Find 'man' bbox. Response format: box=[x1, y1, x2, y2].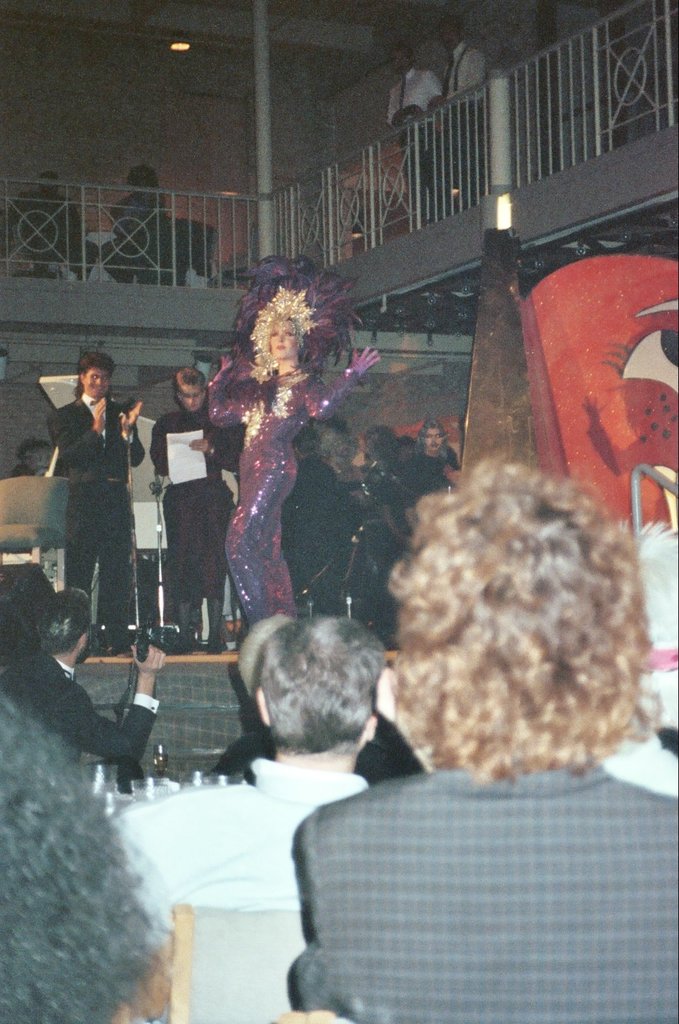
box=[113, 610, 389, 967].
